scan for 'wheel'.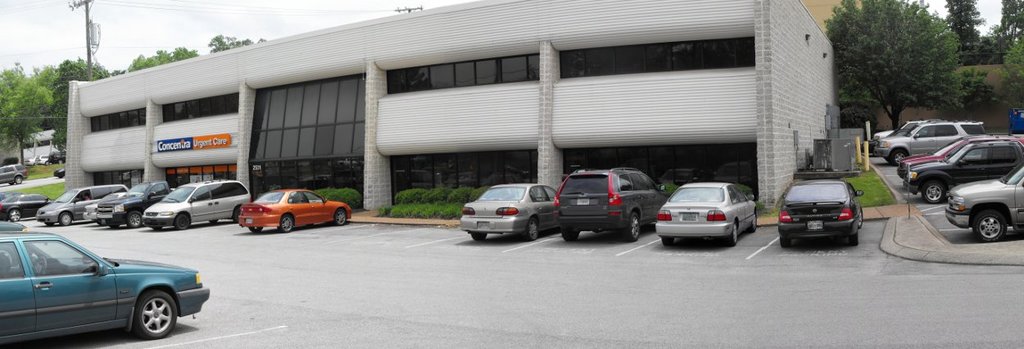
Scan result: l=893, t=148, r=906, b=166.
